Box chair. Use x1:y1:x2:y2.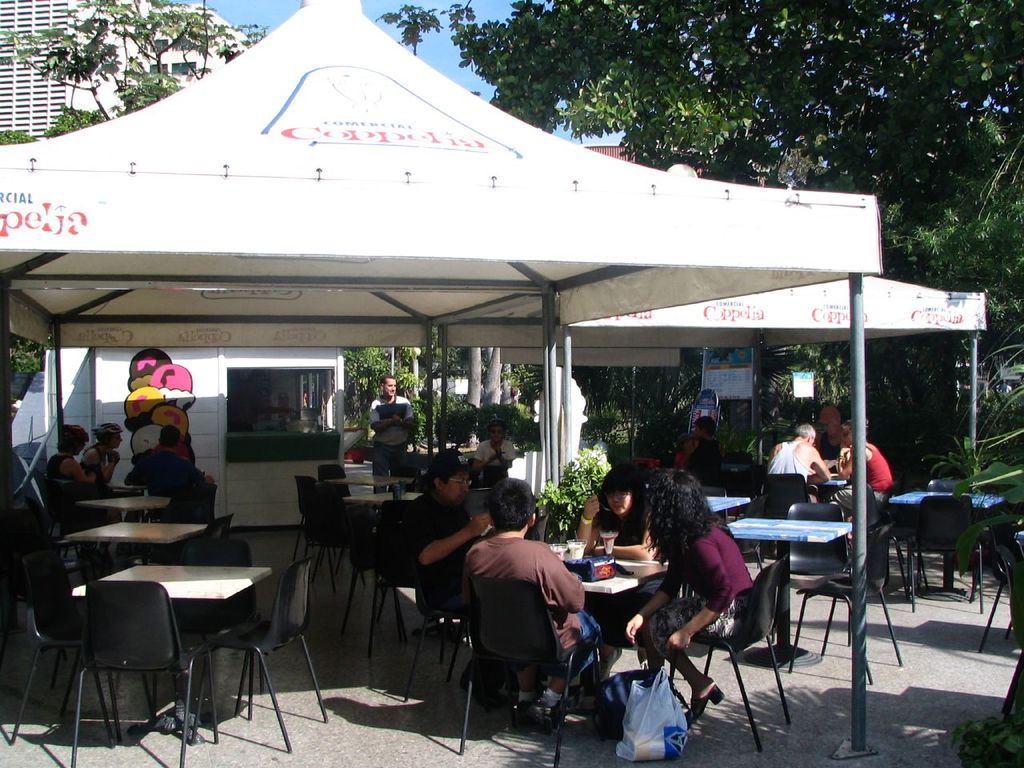
405:545:478:699.
